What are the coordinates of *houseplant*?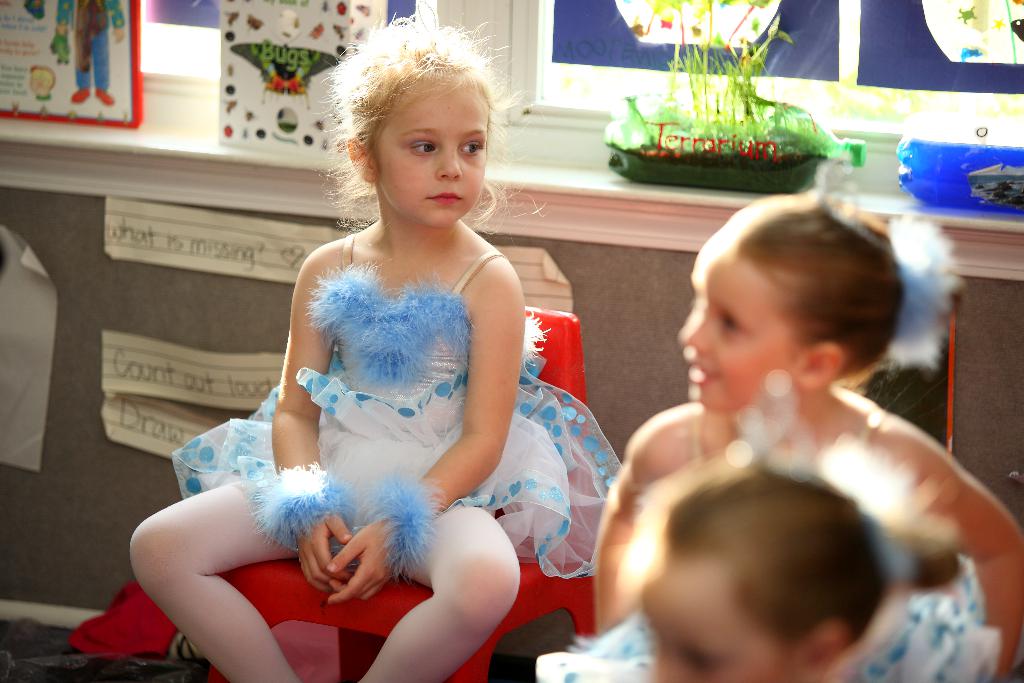
select_region(602, 0, 867, 201).
